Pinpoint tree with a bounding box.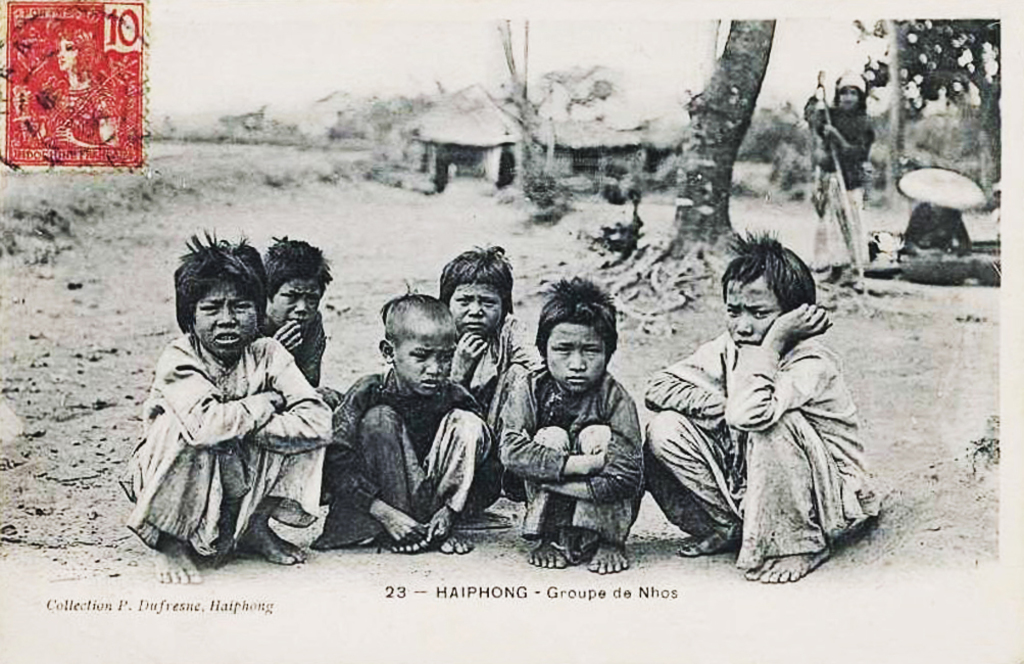
x1=552, y1=12, x2=799, y2=325.
